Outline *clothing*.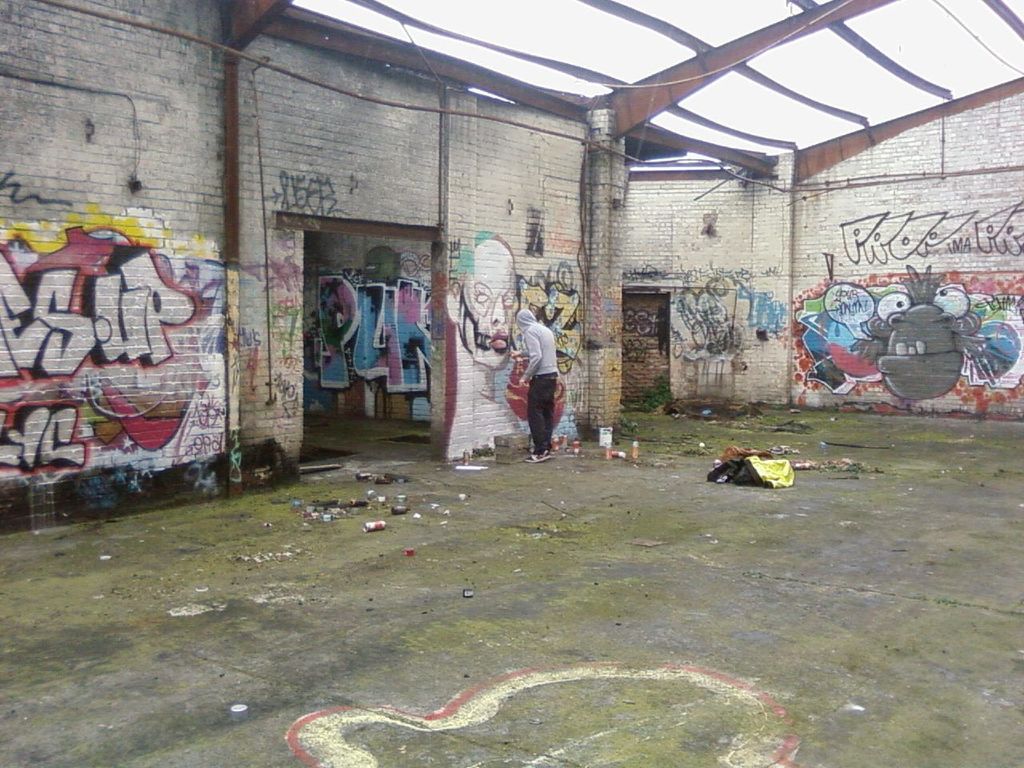
Outline: <box>525,370,565,456</box>.
